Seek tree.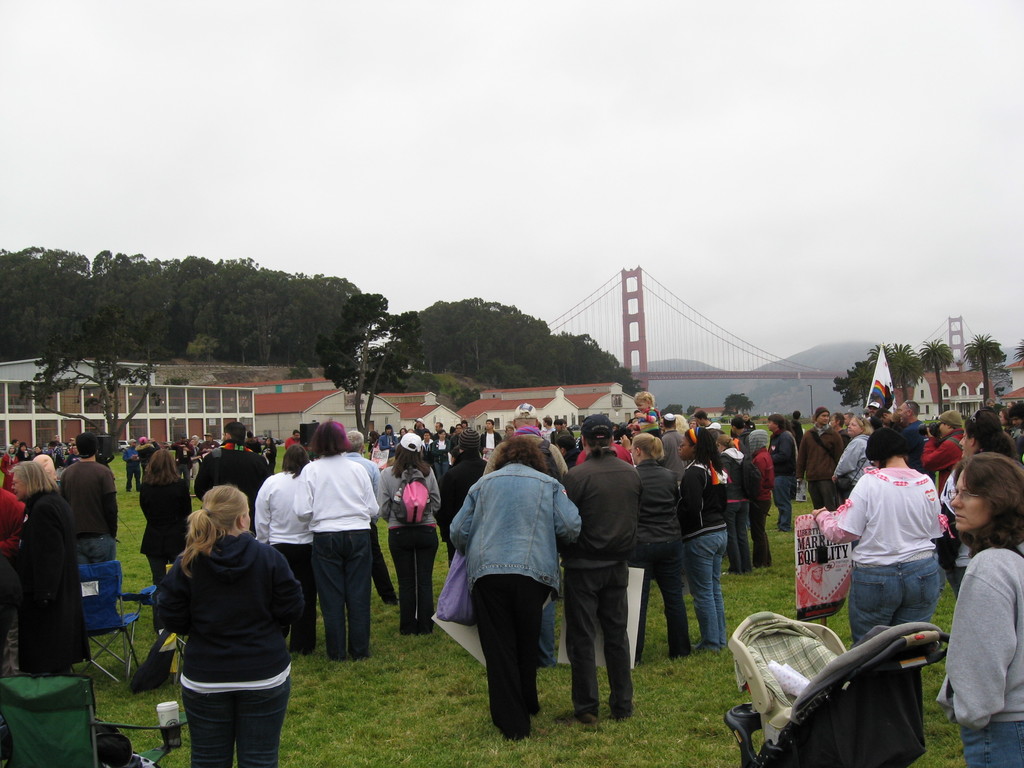
[x1=310, y1=290, x2=426, y2=444].
